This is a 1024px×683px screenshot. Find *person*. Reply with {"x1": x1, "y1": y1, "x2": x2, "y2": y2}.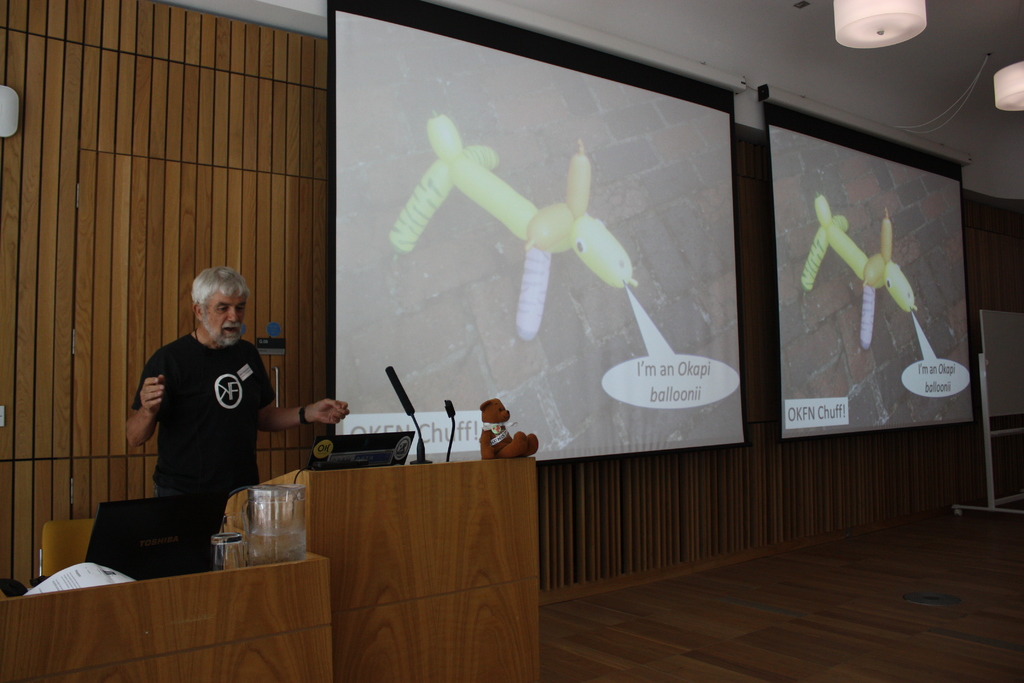
{"x1": 127, "y1": 268, "x2": 353, "y2": 536}.
